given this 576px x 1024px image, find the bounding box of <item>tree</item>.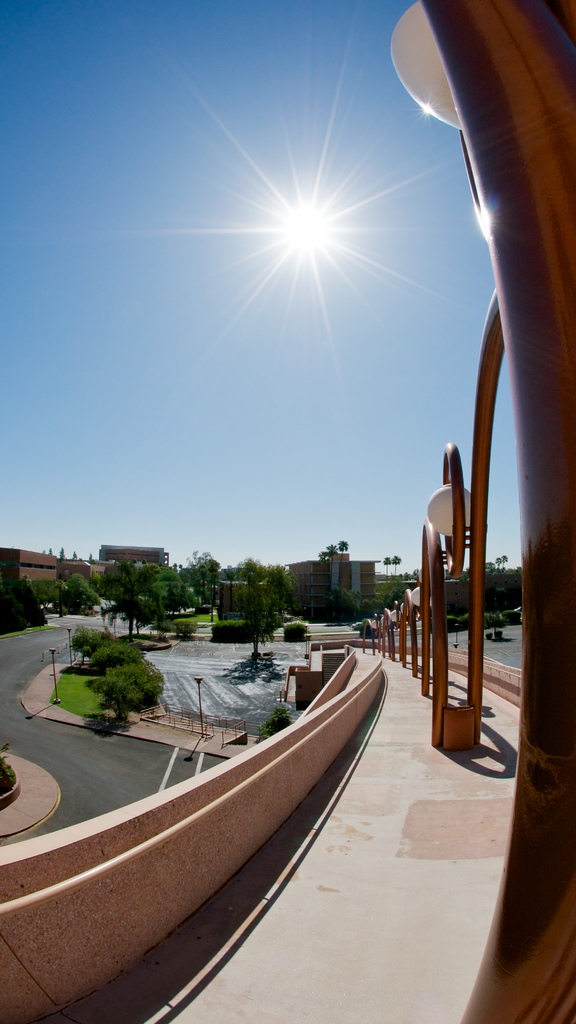
locate(0, 572, 43, 633).
